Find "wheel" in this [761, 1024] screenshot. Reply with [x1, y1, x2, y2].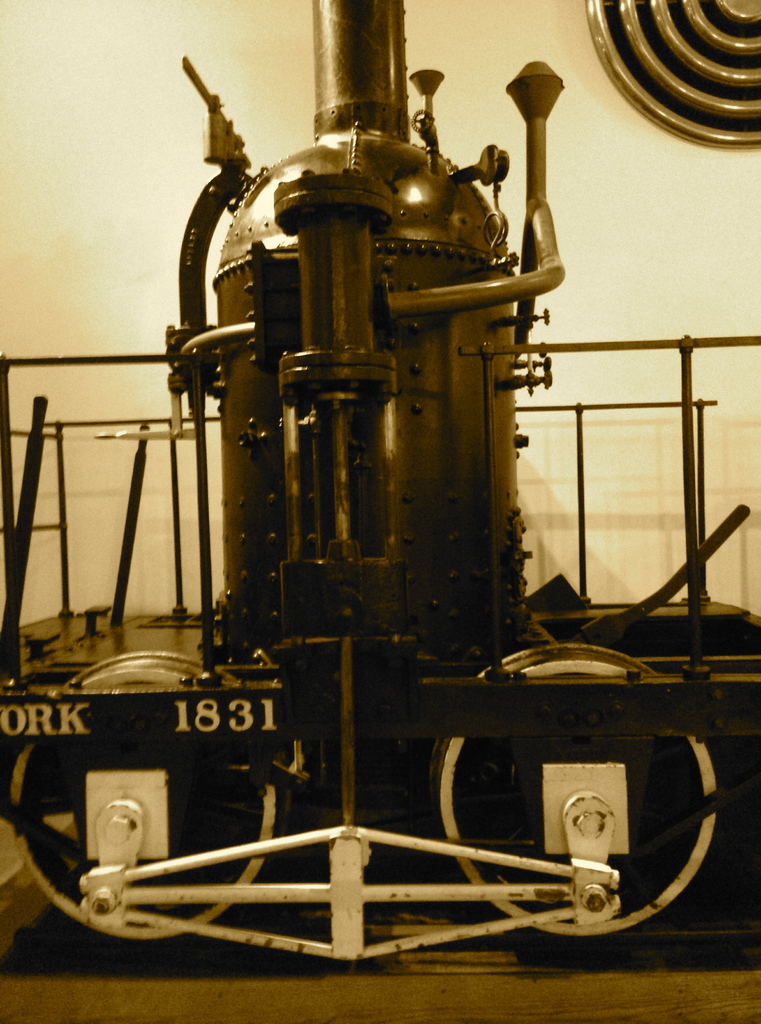
[428, 641, 735, 932].
